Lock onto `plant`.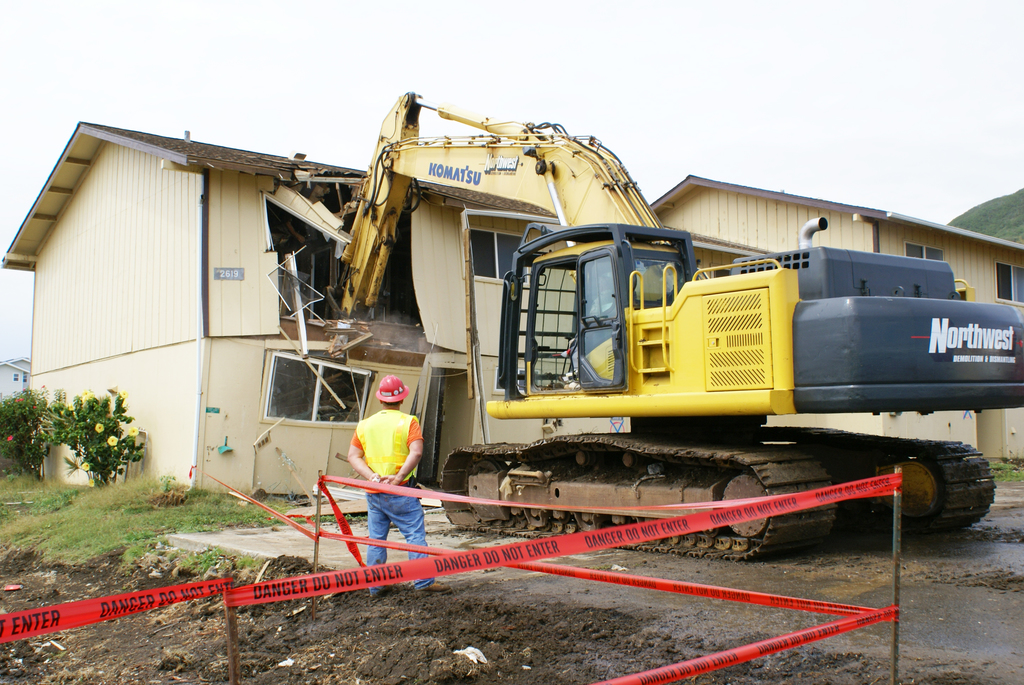
Locked: crop(0, 384, 22, 497).
